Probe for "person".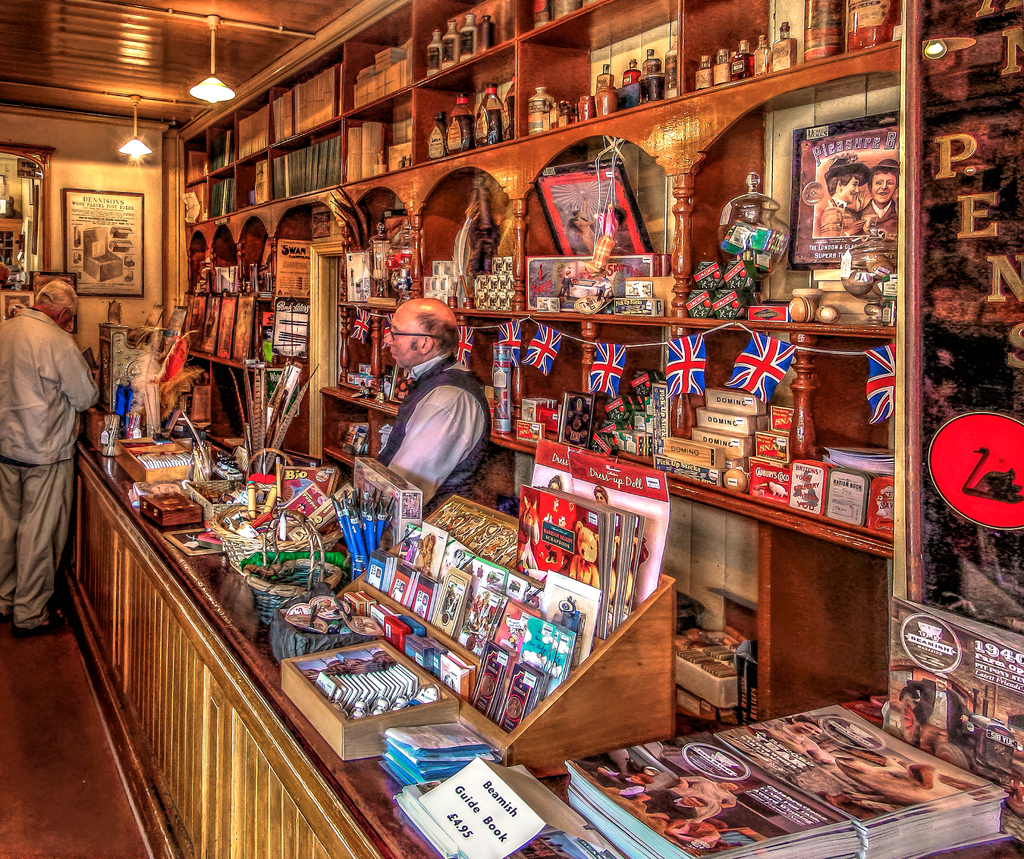
Probe result: 820:149:861:239.
